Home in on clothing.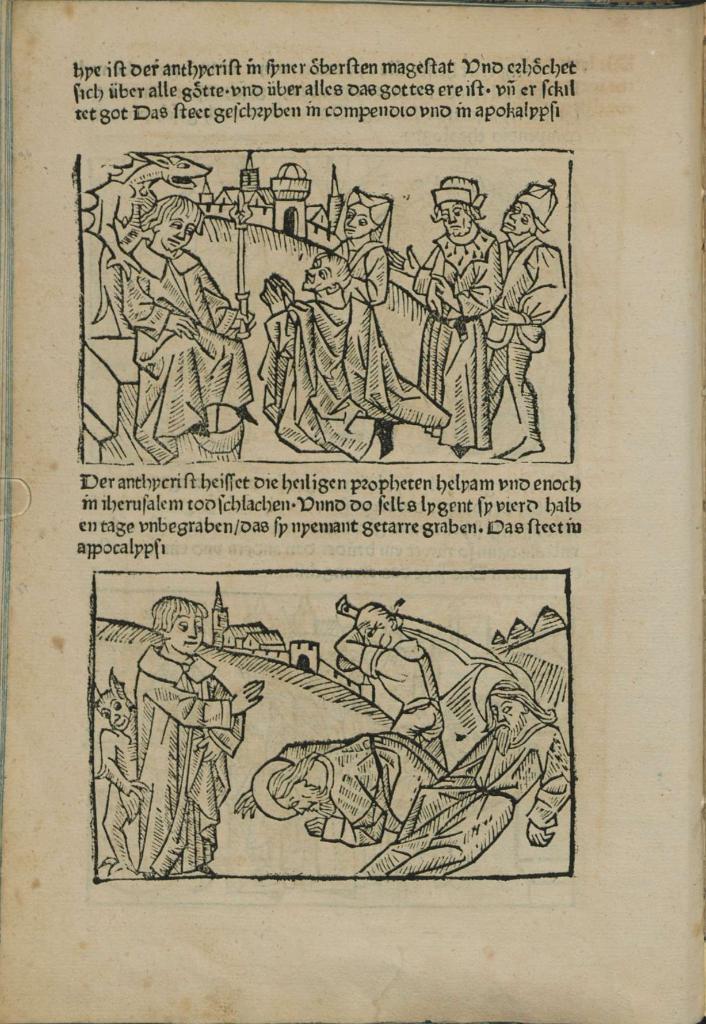
Homed in at [x1=113, y1=590, x2=241, y2=901].
